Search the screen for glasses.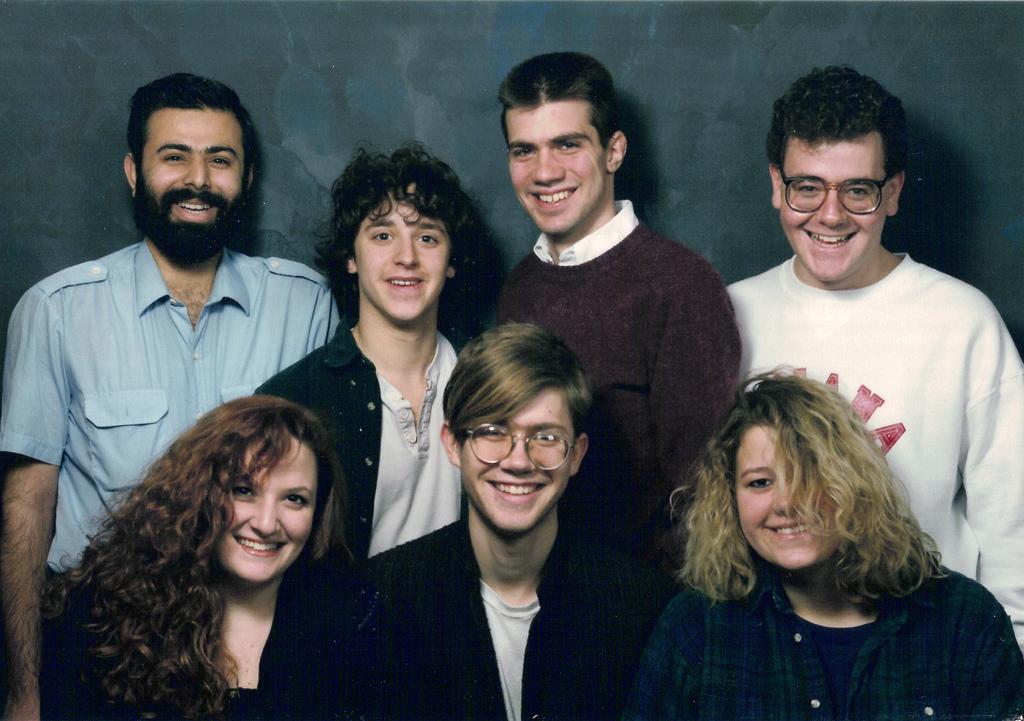
Found at rect(782, 172, 894, 218).
